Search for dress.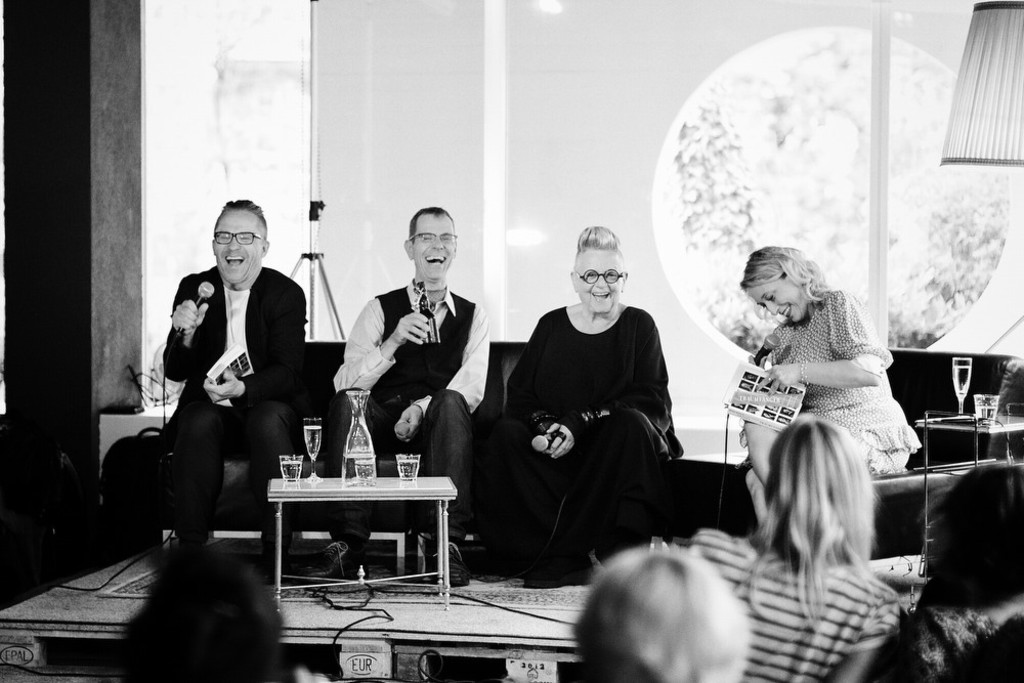
Found at region(769, 287, 919, 471).
